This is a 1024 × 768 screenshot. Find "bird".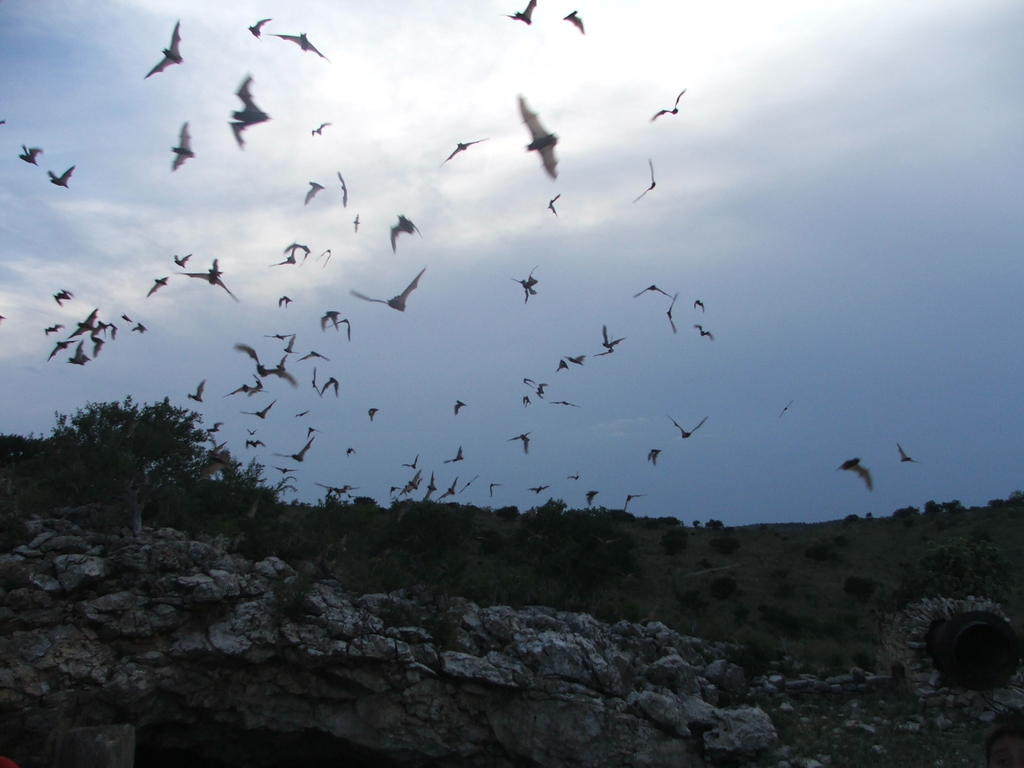
Bounding box: bbox=[48, 164, 73, 189].
